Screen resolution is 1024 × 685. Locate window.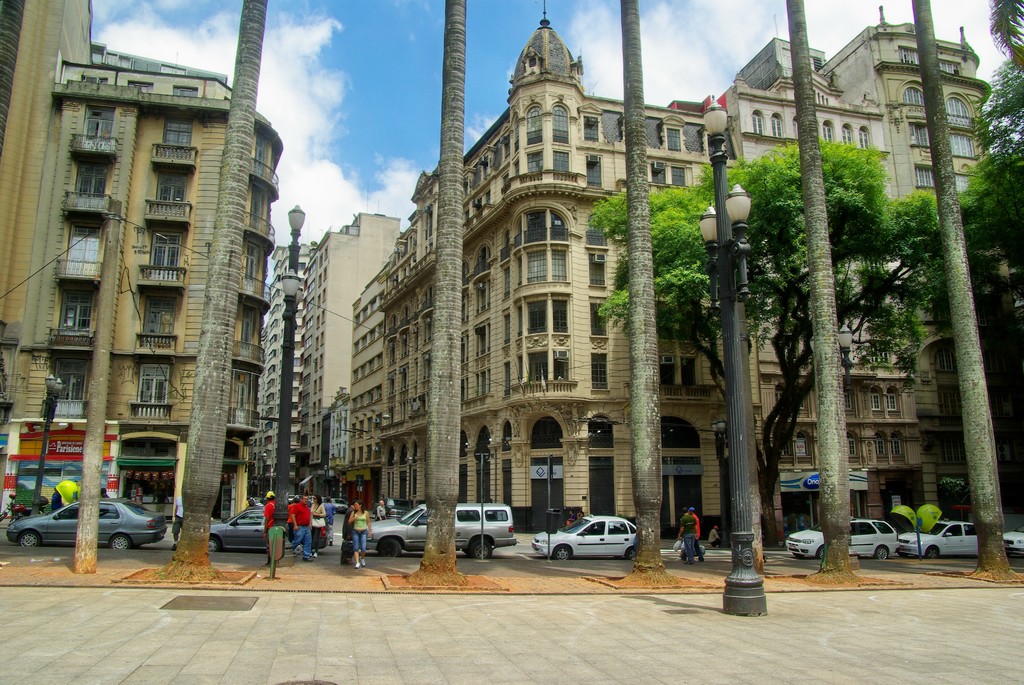
<bbox>237, 305, 257, 343</bbox>.
